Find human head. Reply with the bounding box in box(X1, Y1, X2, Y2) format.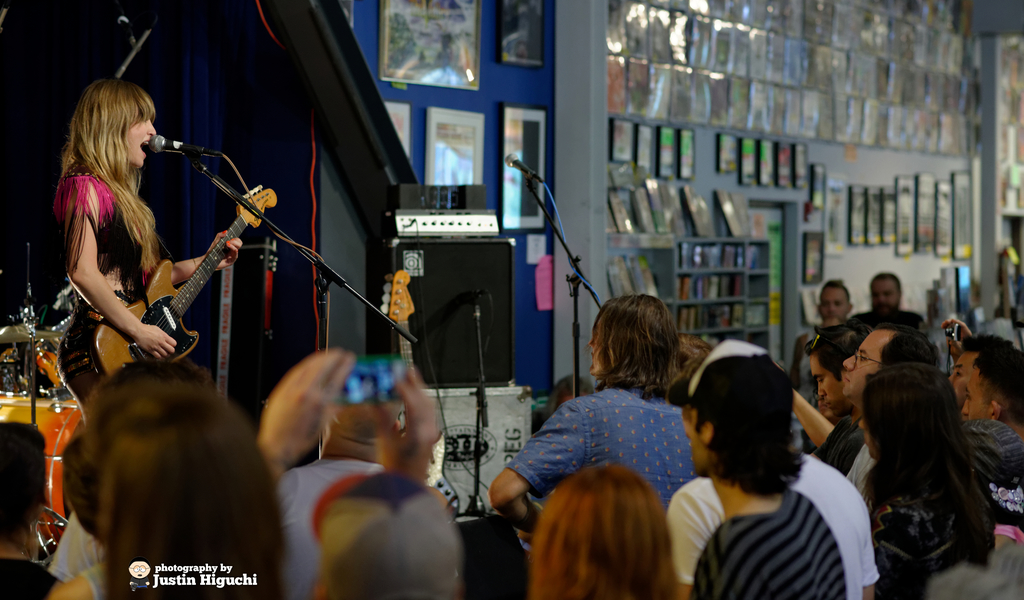
box(525, 463, 677, 599).
